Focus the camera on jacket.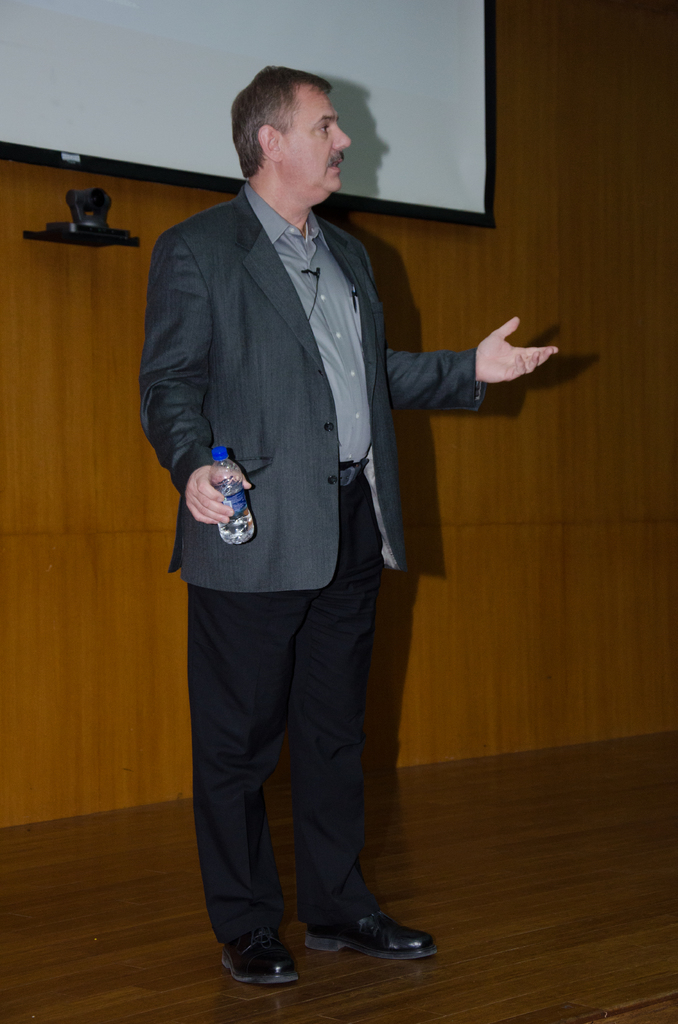
Focus region: bbox=[131, 141, 497, 611].
